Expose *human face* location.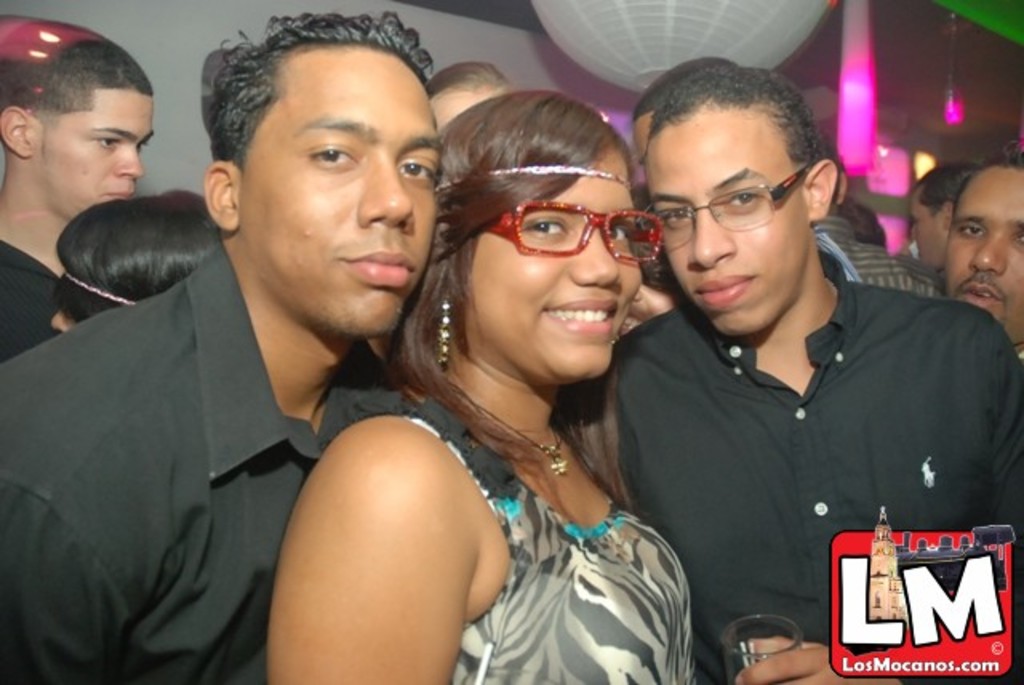
Exposed at l=424, t=86, r=498, b=130.
